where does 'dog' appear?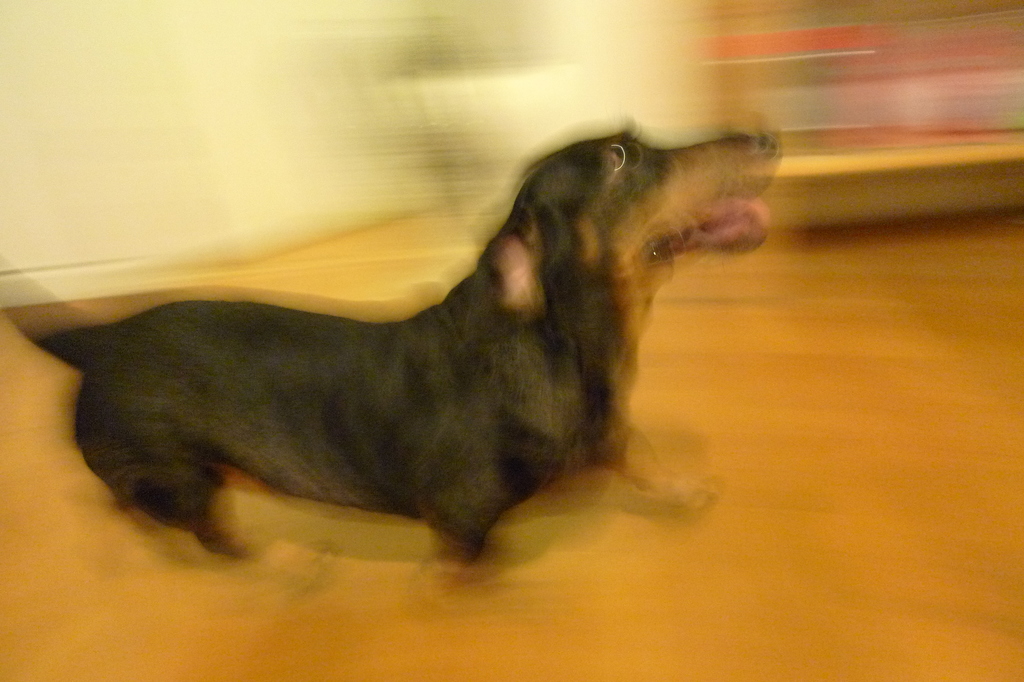
Appears at pyautogui.locateOnScreen(0, 127, 783, 578).
